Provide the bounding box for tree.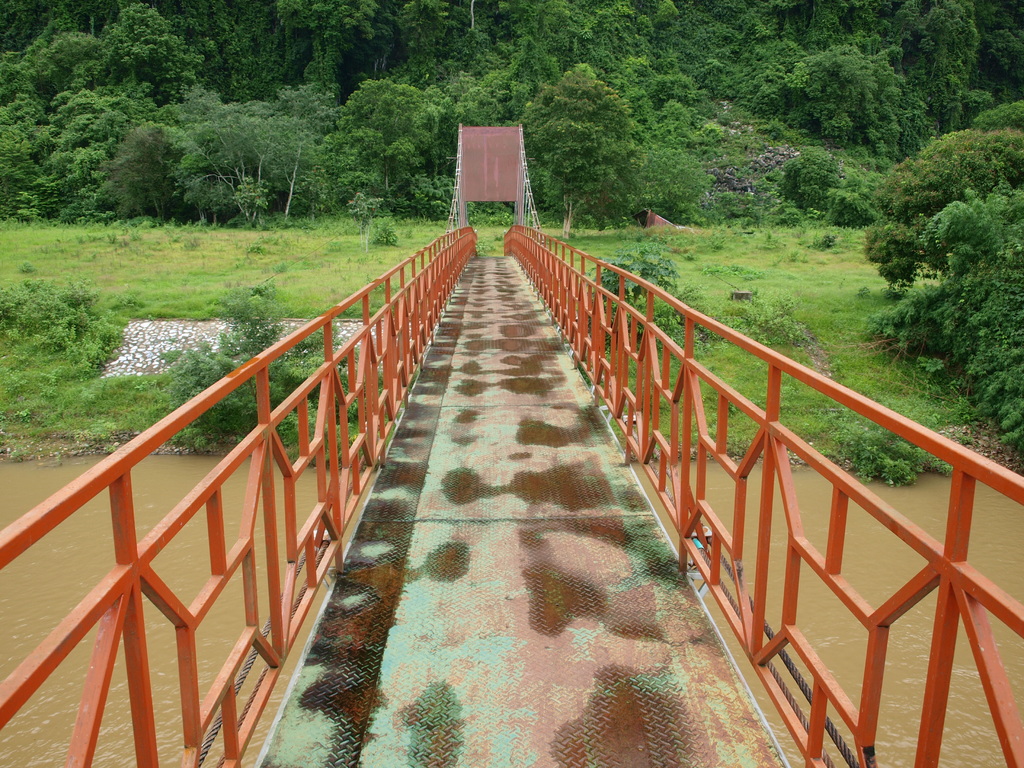
Rect(513, 57, 644, 262).
